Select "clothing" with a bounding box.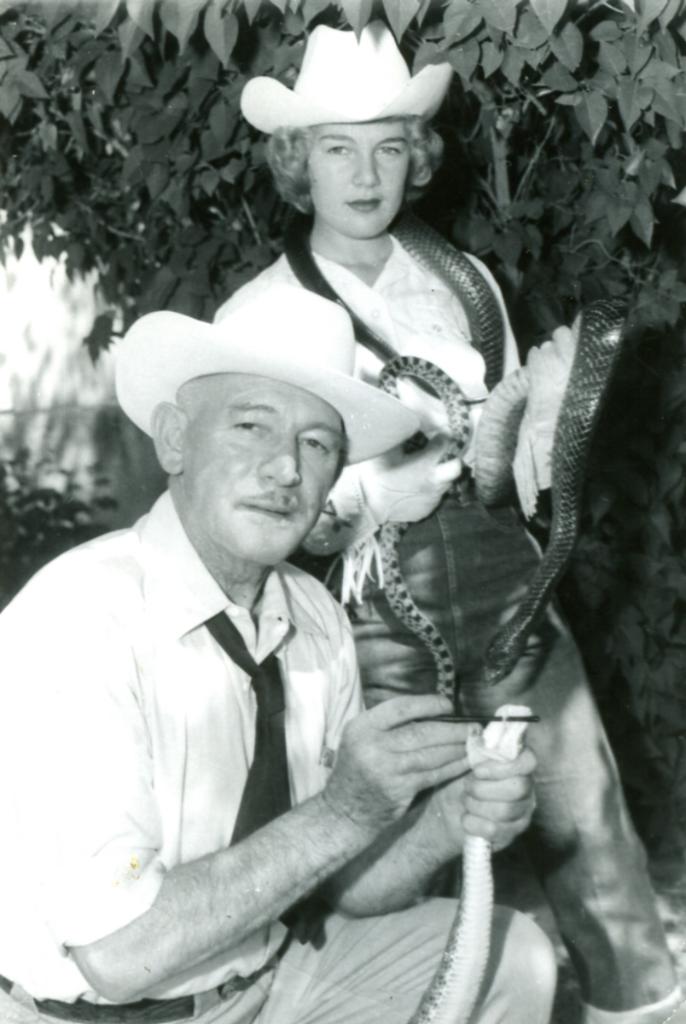
bbox=(0, 482, 573, 1023).
